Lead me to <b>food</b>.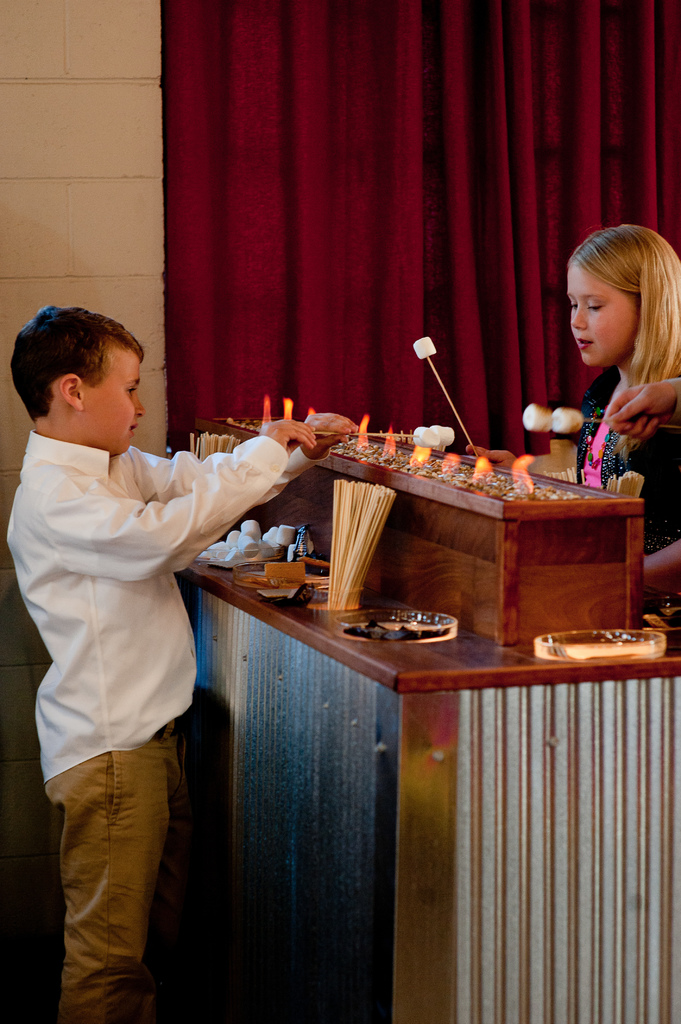
Lead to left=413, top=337, right=436, bottom=360.
